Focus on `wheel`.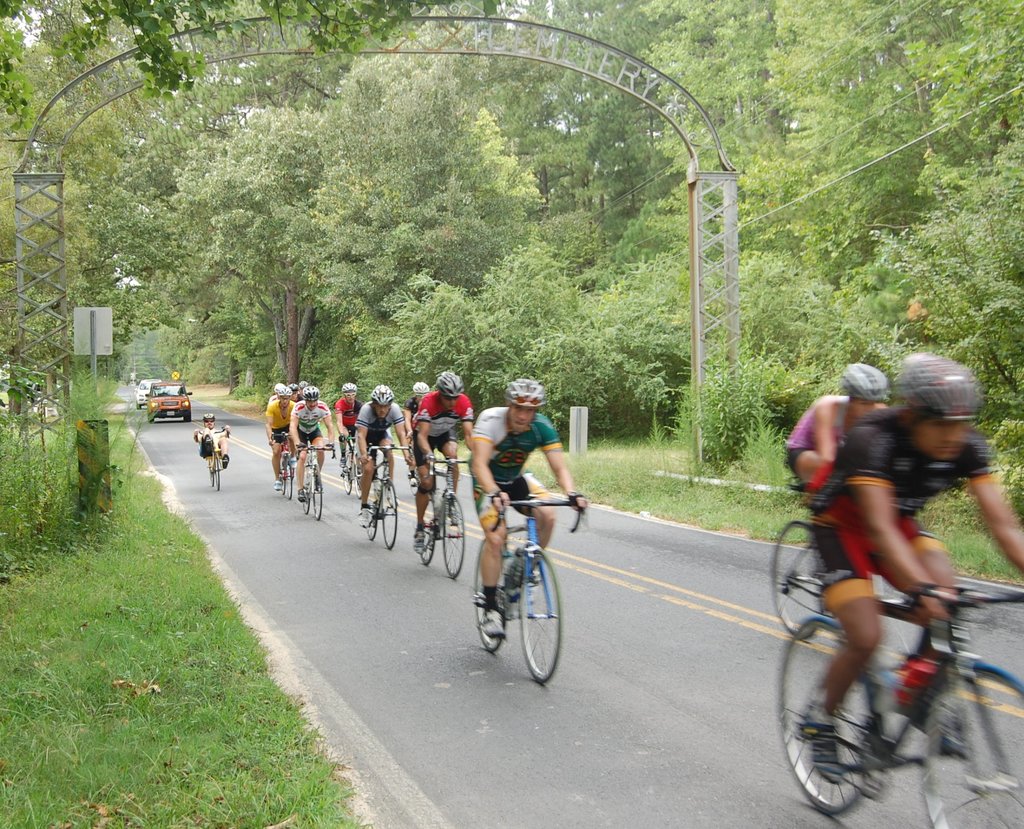
Focused at 772/513/825/641.
